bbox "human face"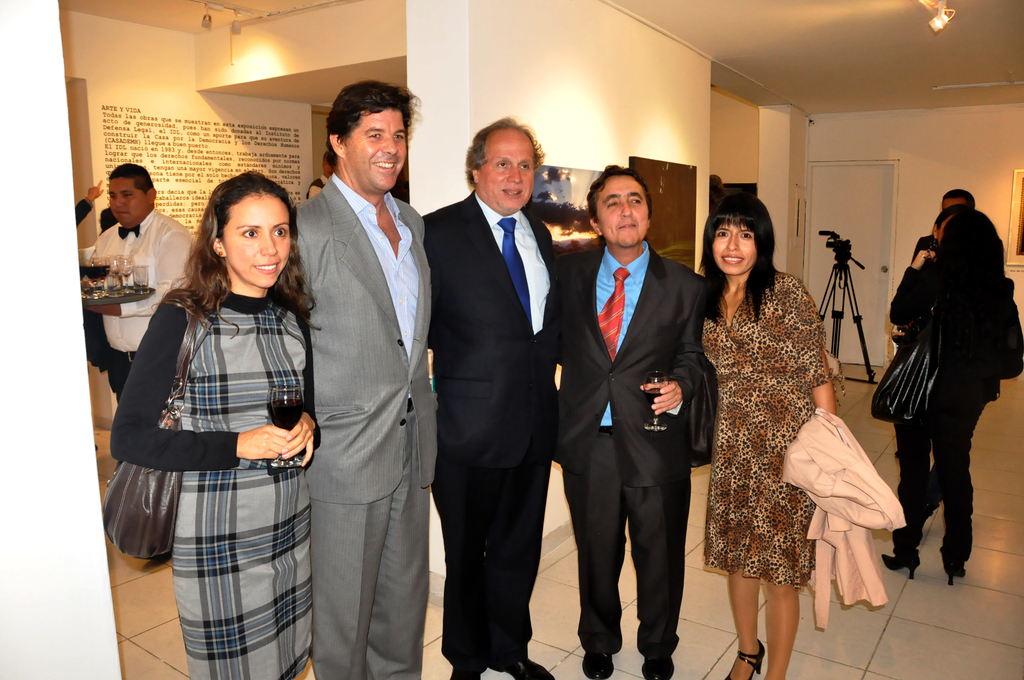
(477, 134, 535, 208)
